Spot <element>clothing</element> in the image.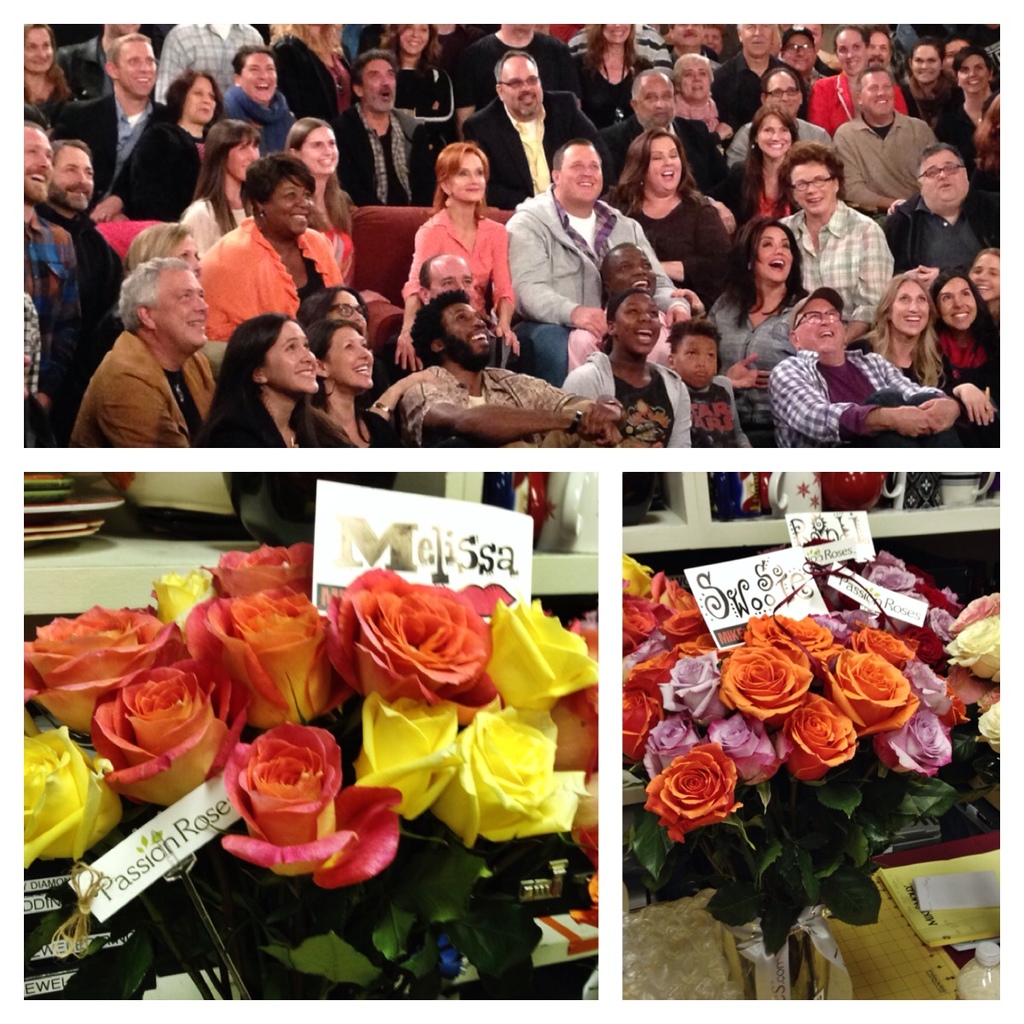
<element>clothing</element> found at box=[67, 325, 214, 445].
